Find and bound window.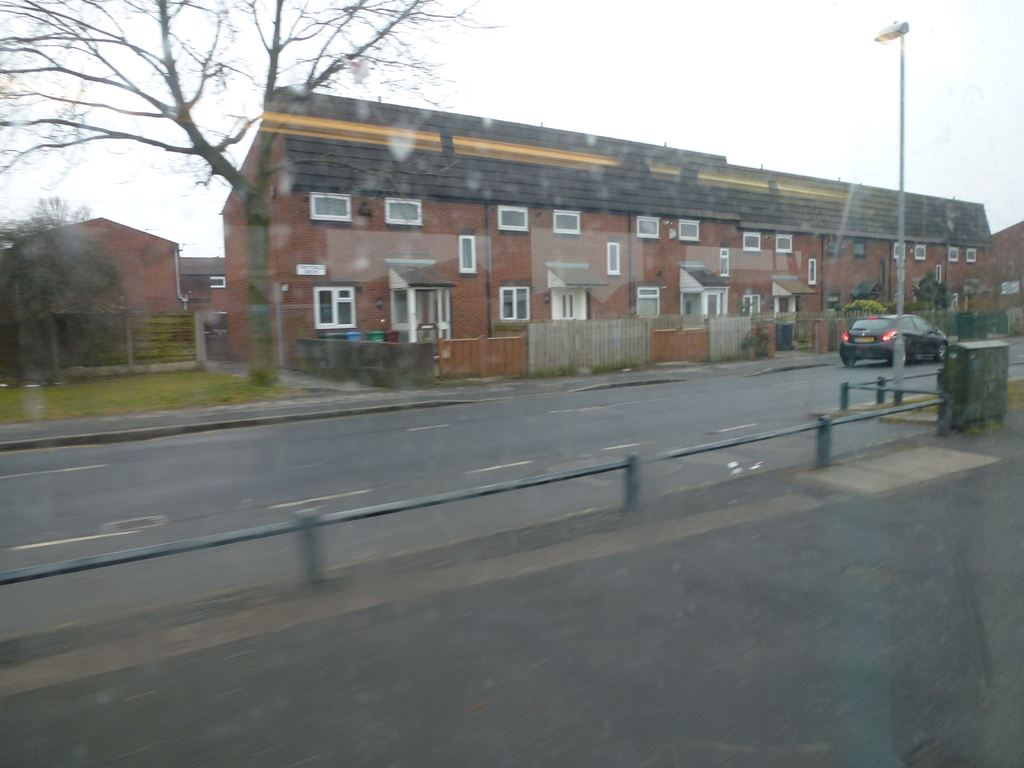
Bound: box=[605, 241, 621, 277].
